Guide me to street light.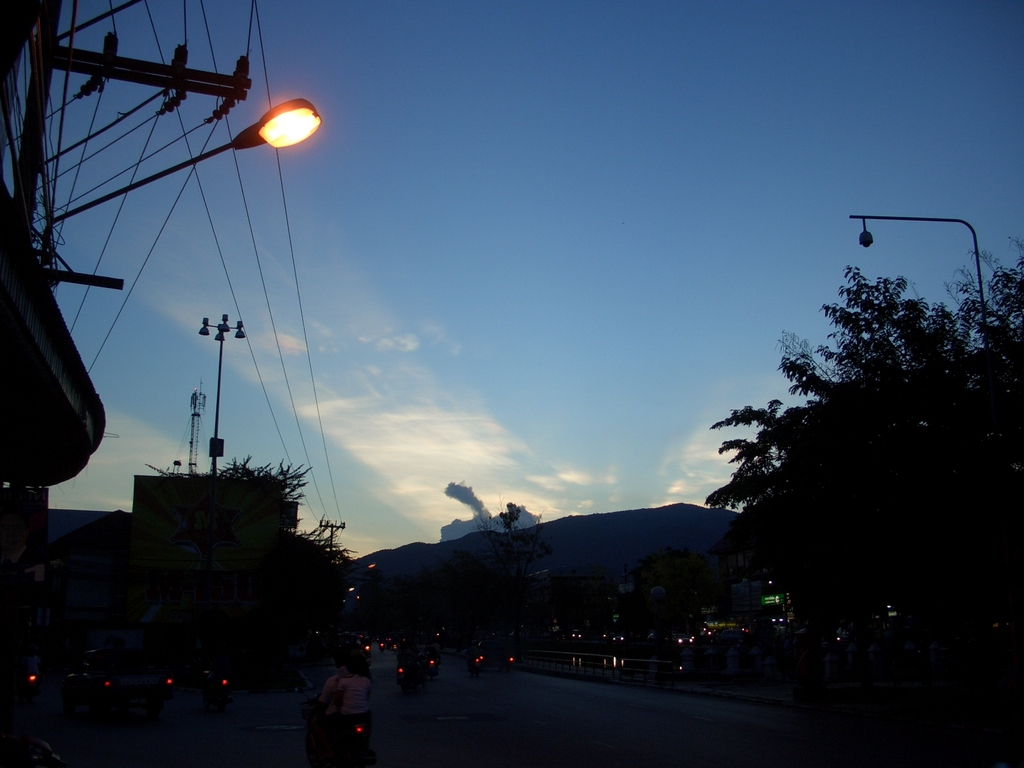
Guidance: select_region(44, 16, 315, 657).
